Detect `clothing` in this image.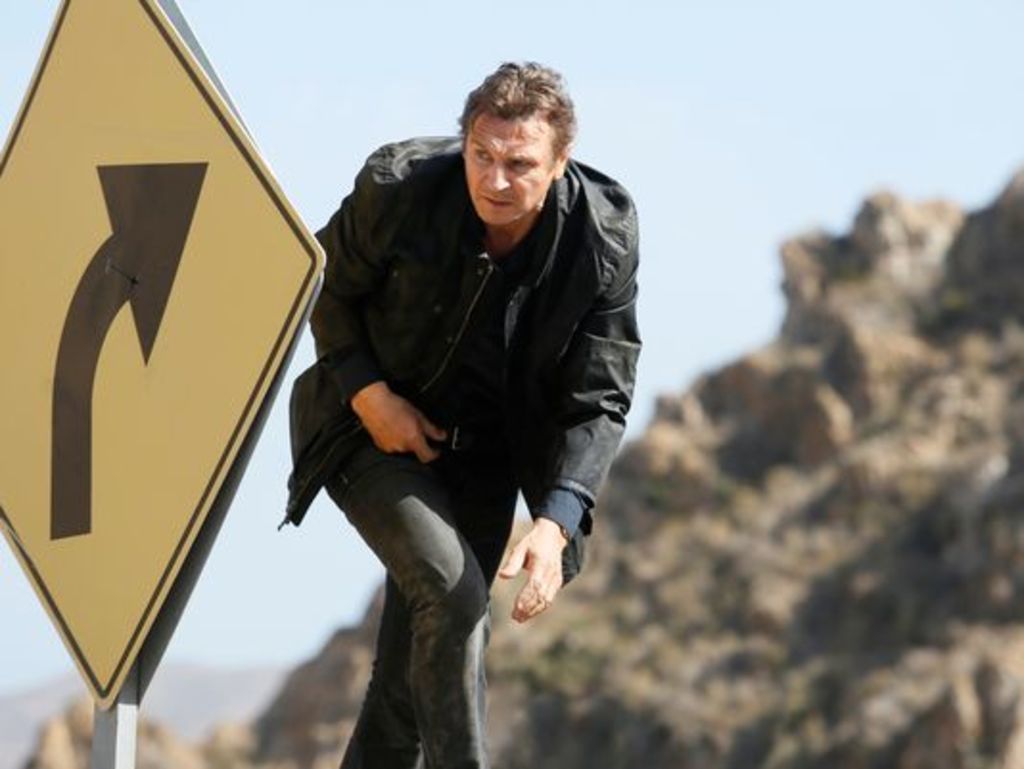
Detection: 272/109/637/660.
